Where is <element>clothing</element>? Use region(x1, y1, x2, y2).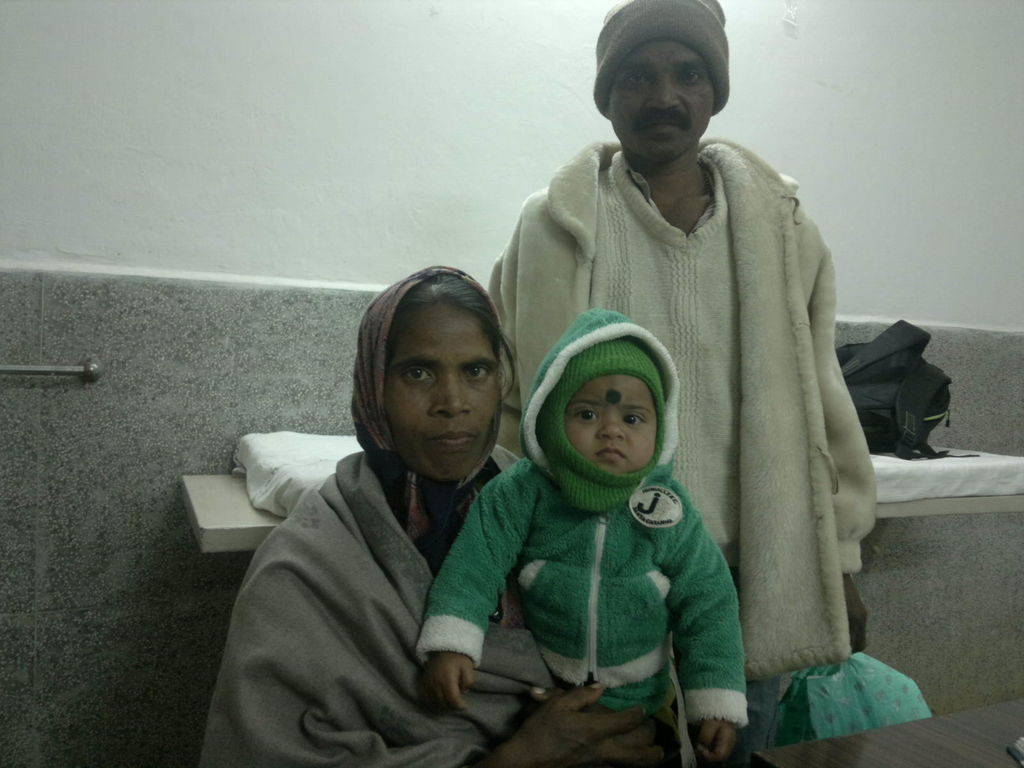
region(196, 442, 778, 767).
